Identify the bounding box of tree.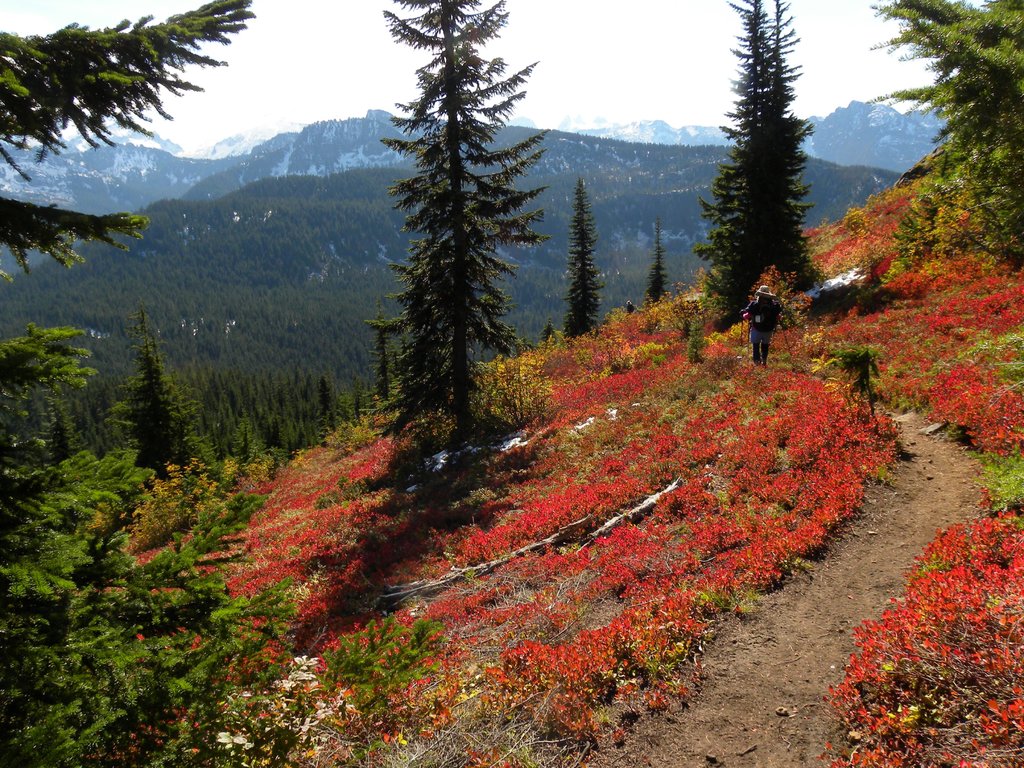
559:179:606:338.
